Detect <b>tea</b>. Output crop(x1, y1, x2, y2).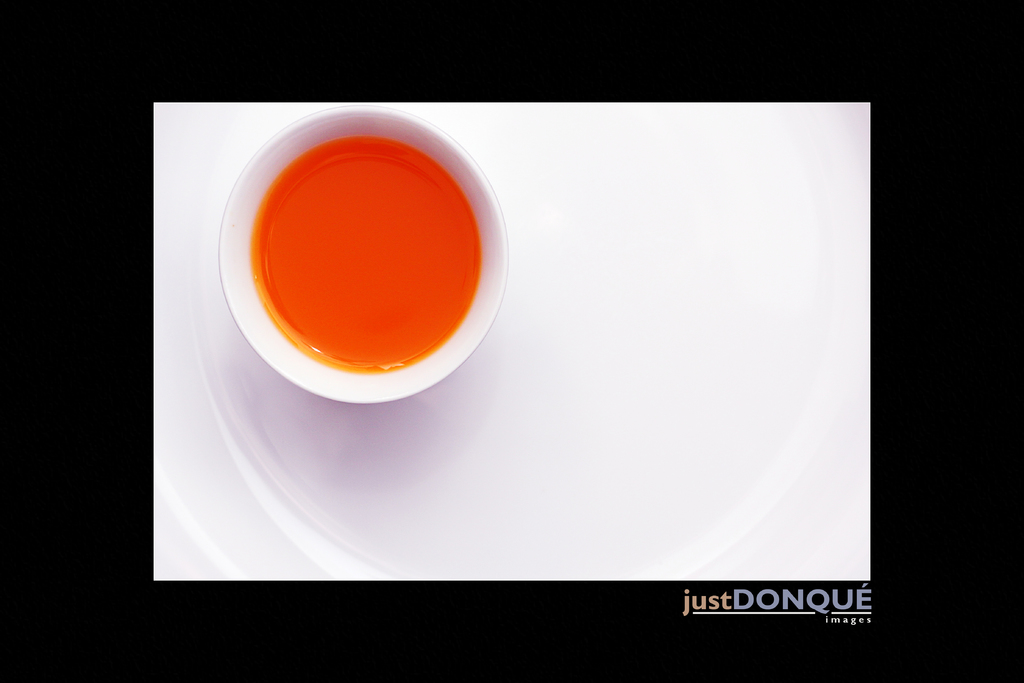
crop(250, 131, 480, 373).
